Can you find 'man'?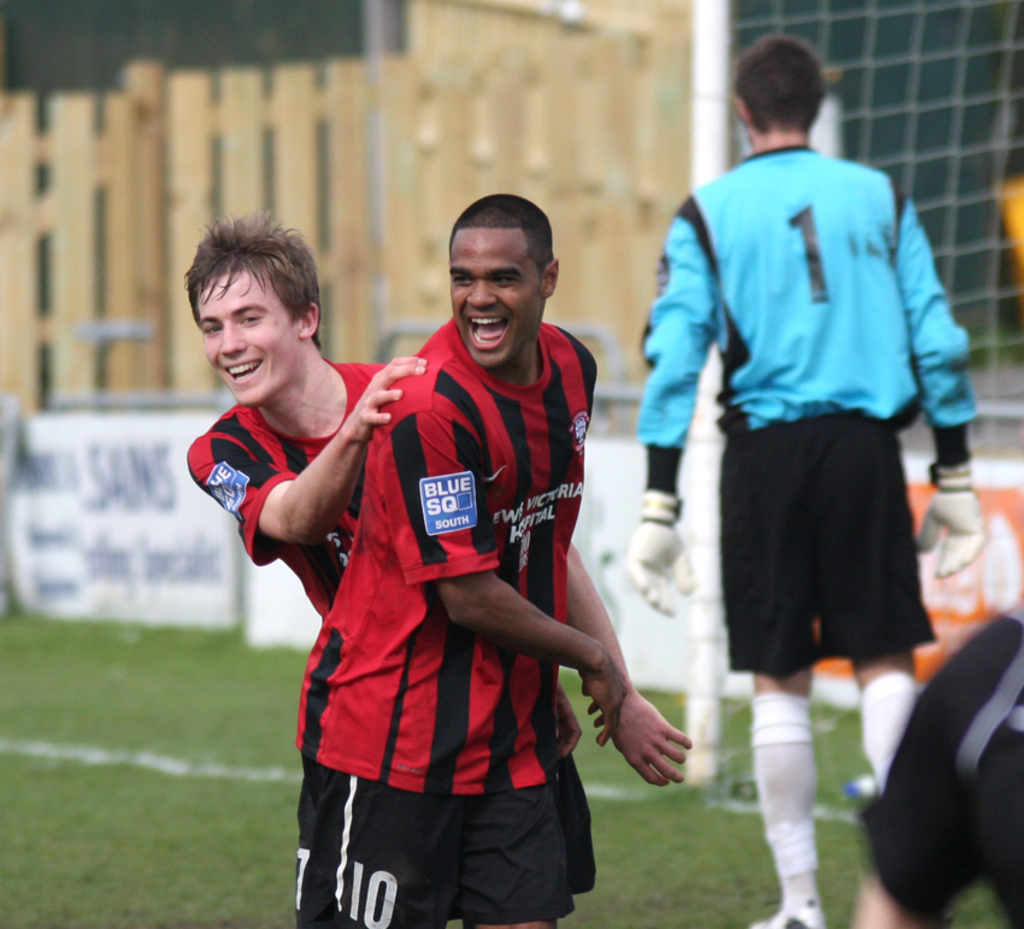
Yes, bounding box: 628 31 988 928.
